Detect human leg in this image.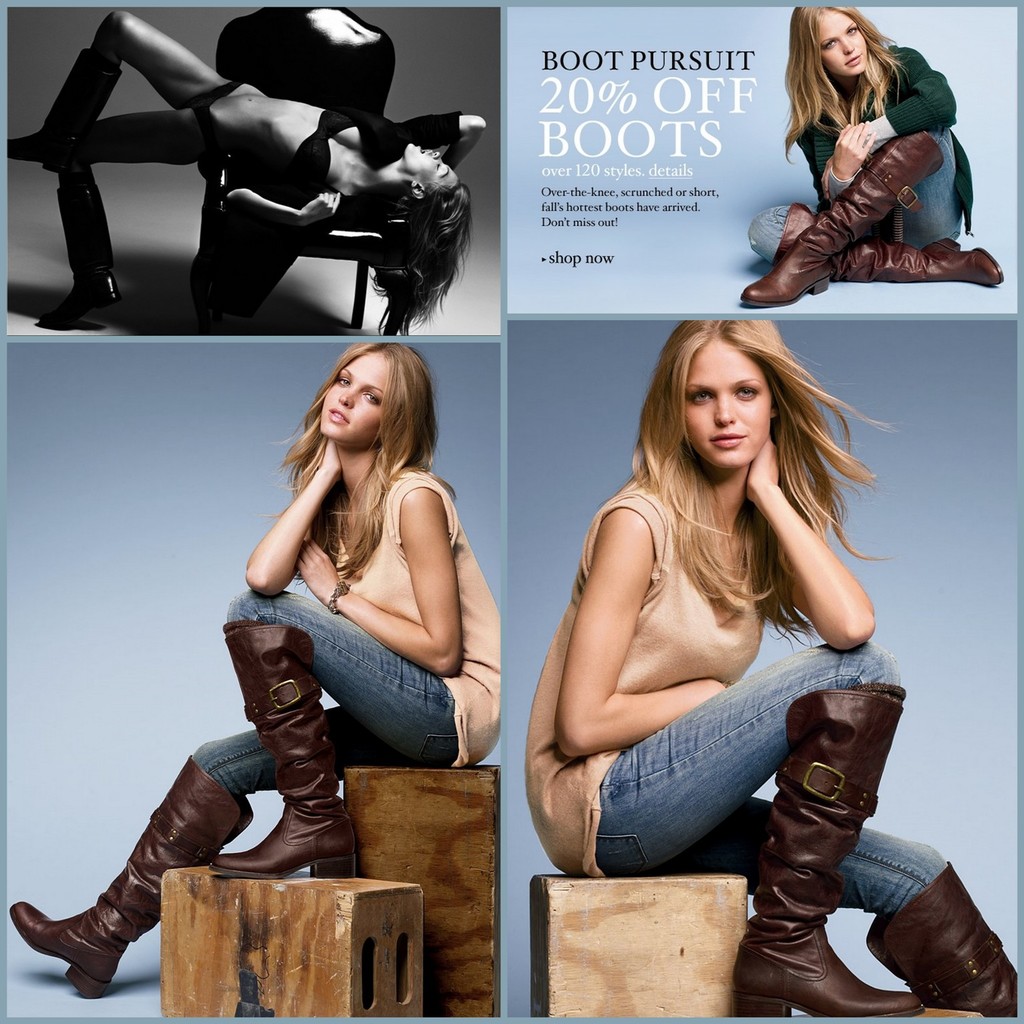
Detection: l=208, t=582, r=469, b=880.
